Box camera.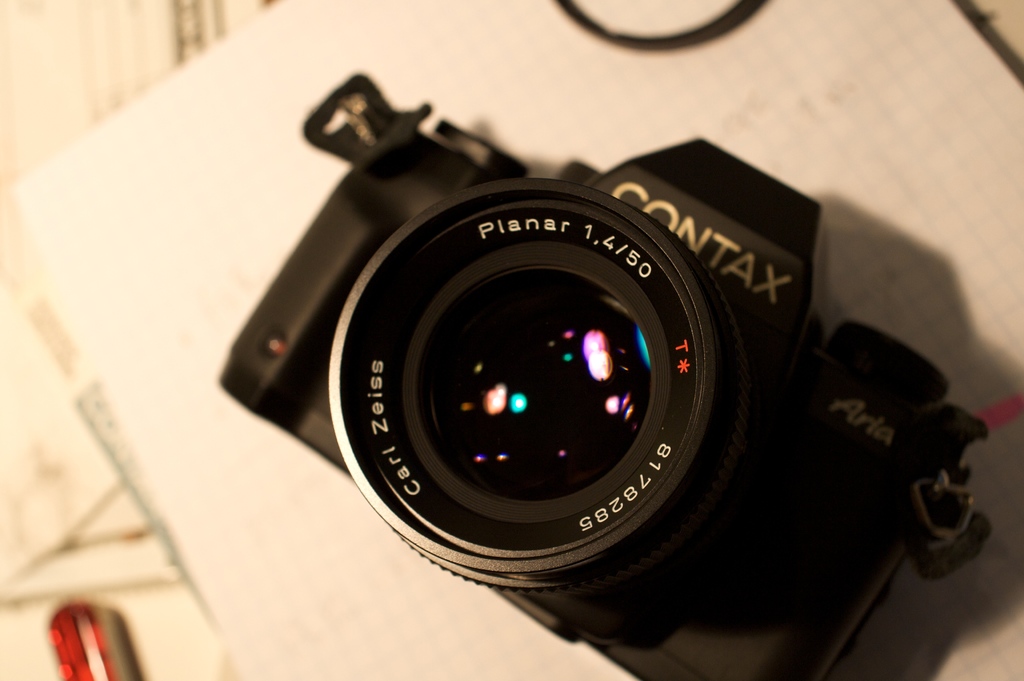
bbox=(223, 115, 989, 680).
